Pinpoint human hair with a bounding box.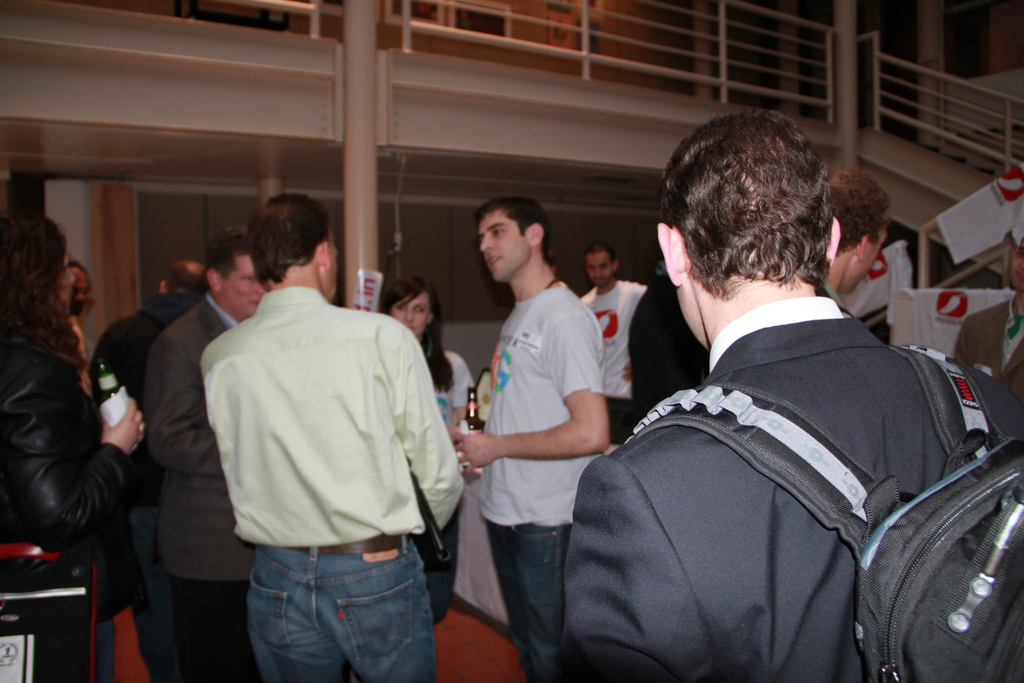
left=830, top=172, right=887, bottom=259.
